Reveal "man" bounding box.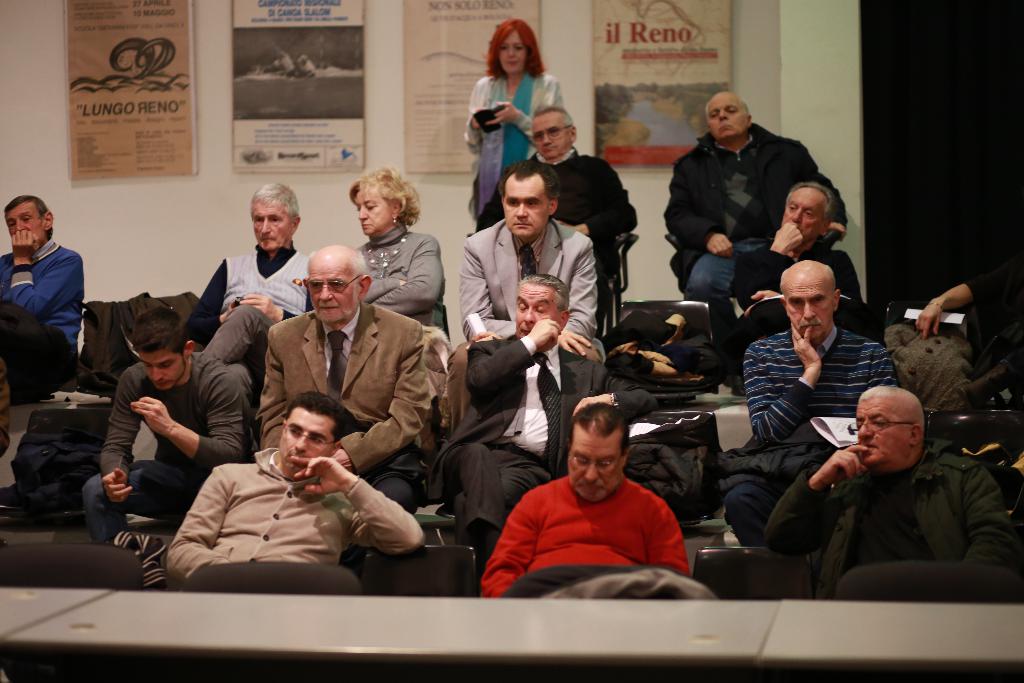
Revealed: 774:367:1023:618.
